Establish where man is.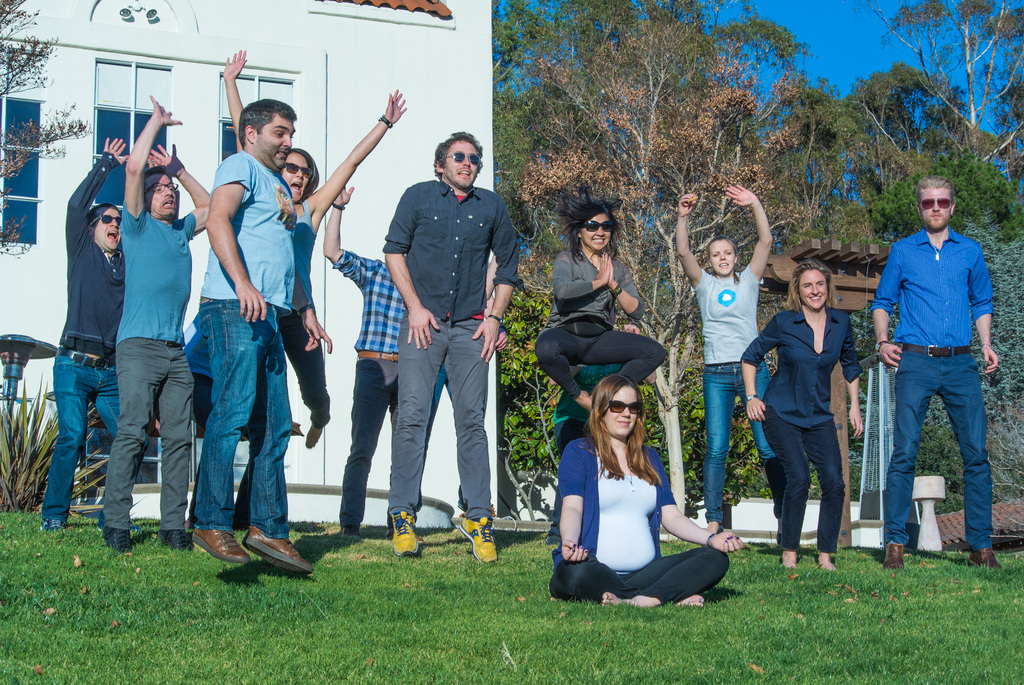
Established at select_region(380, 130, 520, 561).
